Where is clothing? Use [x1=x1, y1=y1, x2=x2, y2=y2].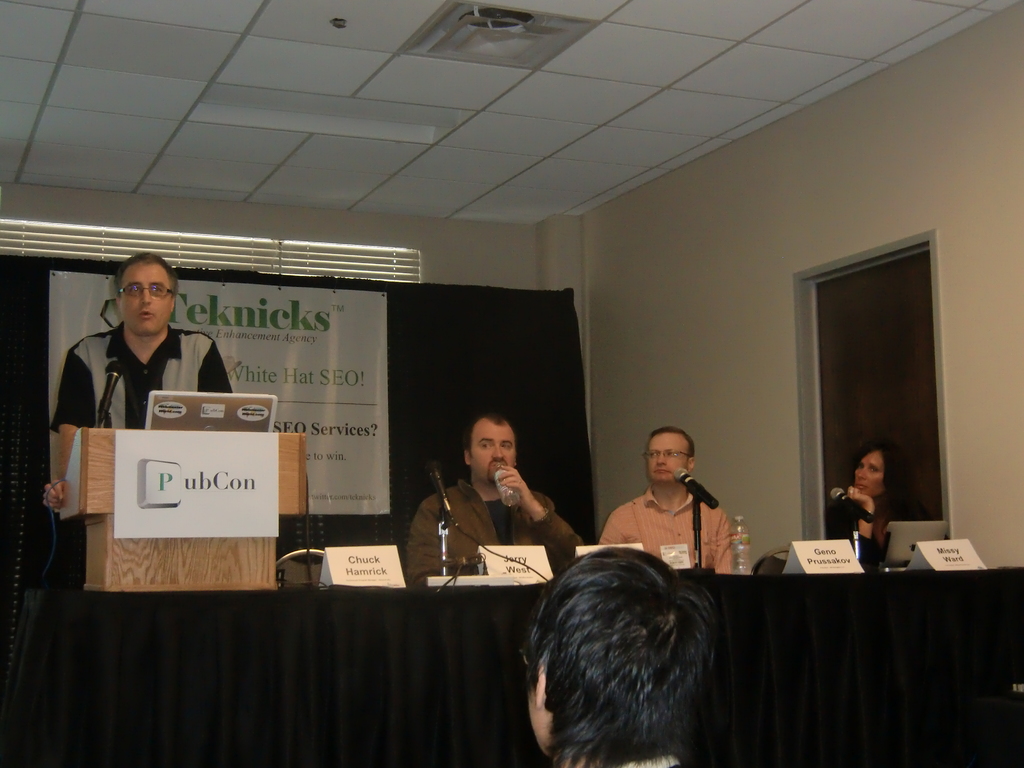
[x1=618, y1=751, x2=687, y2=767].
